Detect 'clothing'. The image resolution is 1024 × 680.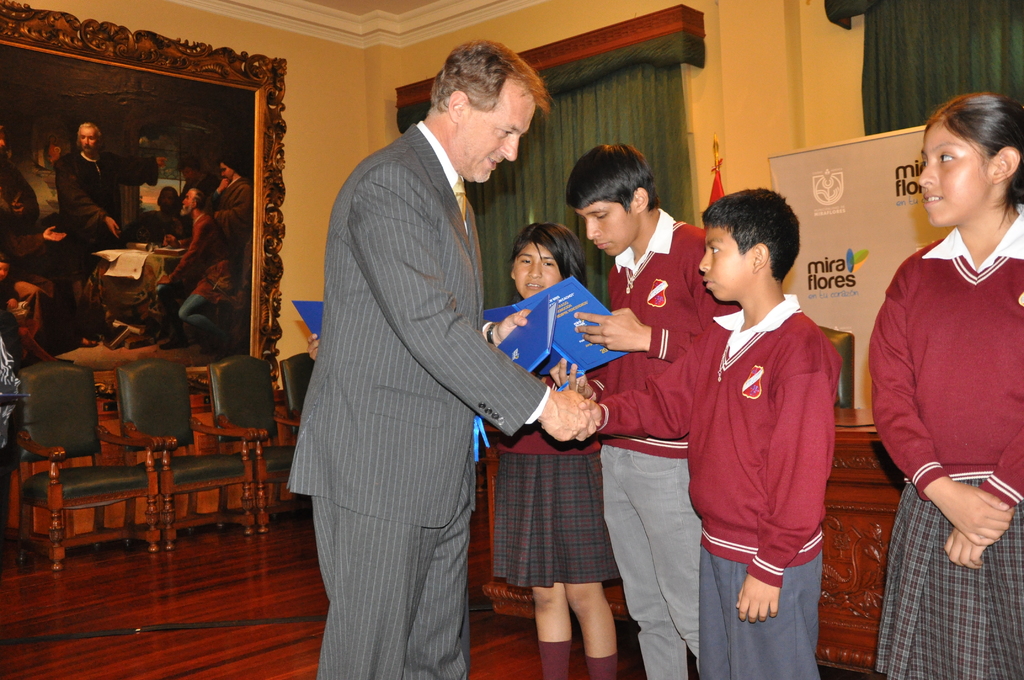
box(488, 373, 621, 587).
